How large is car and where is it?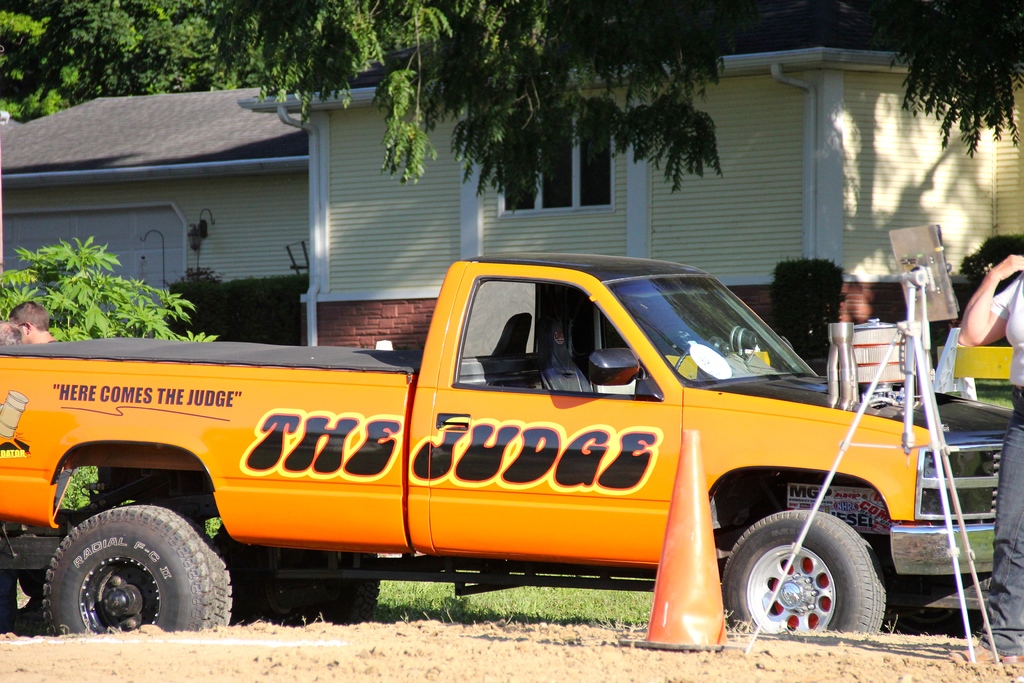
Bounding box: crop(0, 253, 1016, 633).
